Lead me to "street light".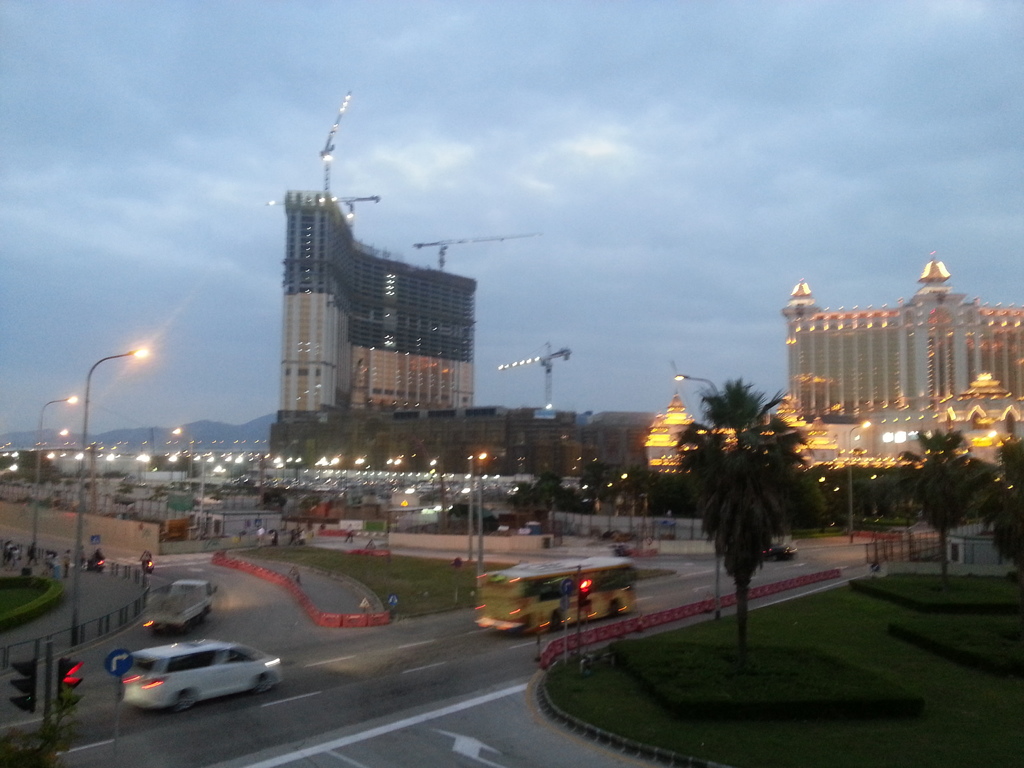
Lead to [x1=465, y1=447, x2=490, y2=577].
